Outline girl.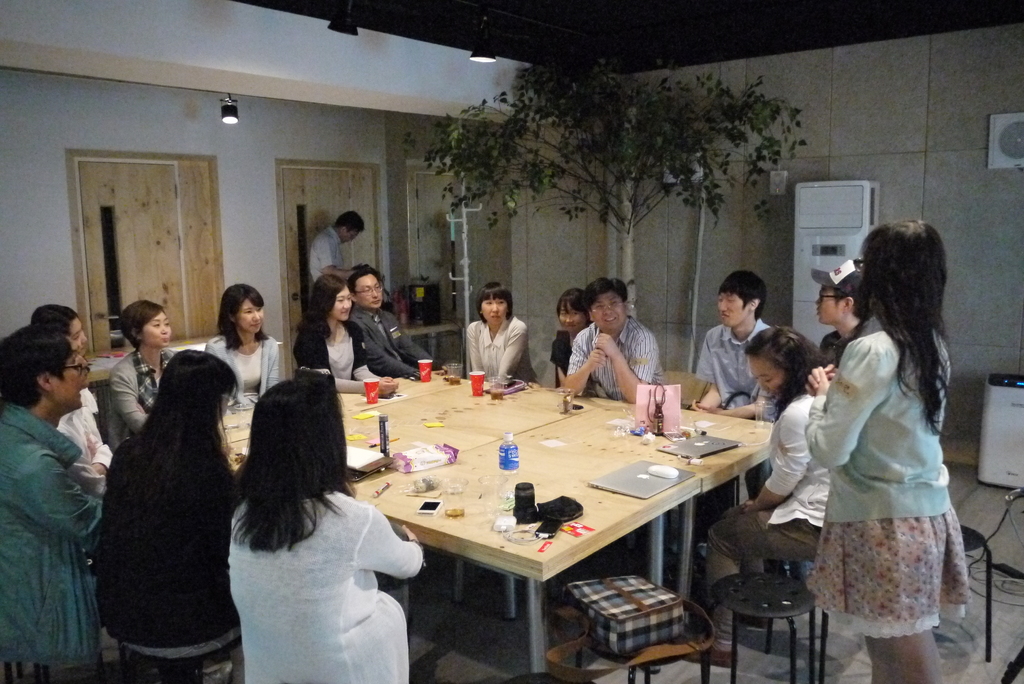
Outline: bbox=(457, 280, 541, 386).
